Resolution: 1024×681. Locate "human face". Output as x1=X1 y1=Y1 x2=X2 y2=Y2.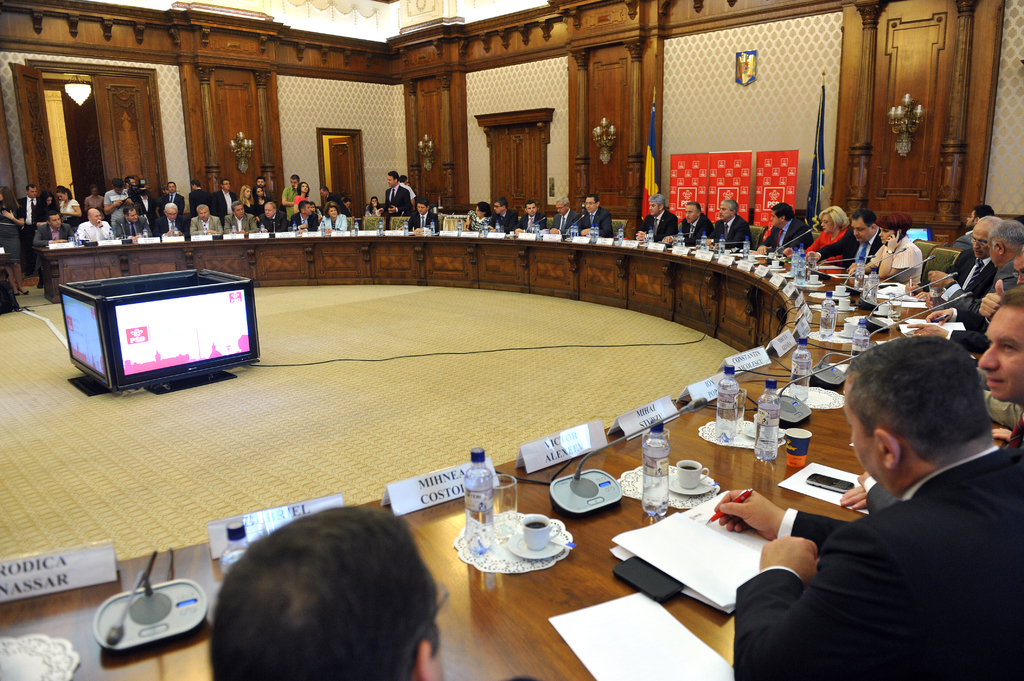
x1=24 y1=184 x2=40 y2=198.
